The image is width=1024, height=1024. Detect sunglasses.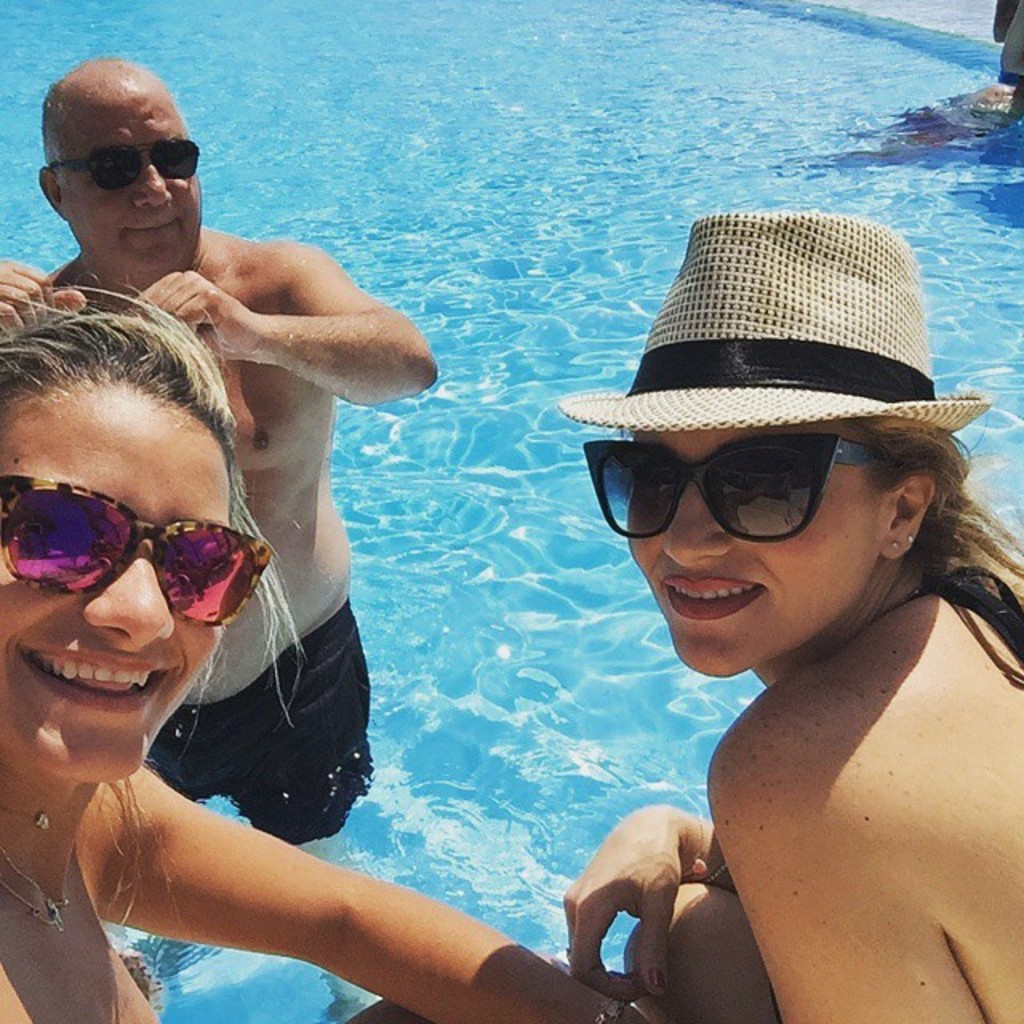
Detection: x1=0, y1=474, x2=275, y2=626.
